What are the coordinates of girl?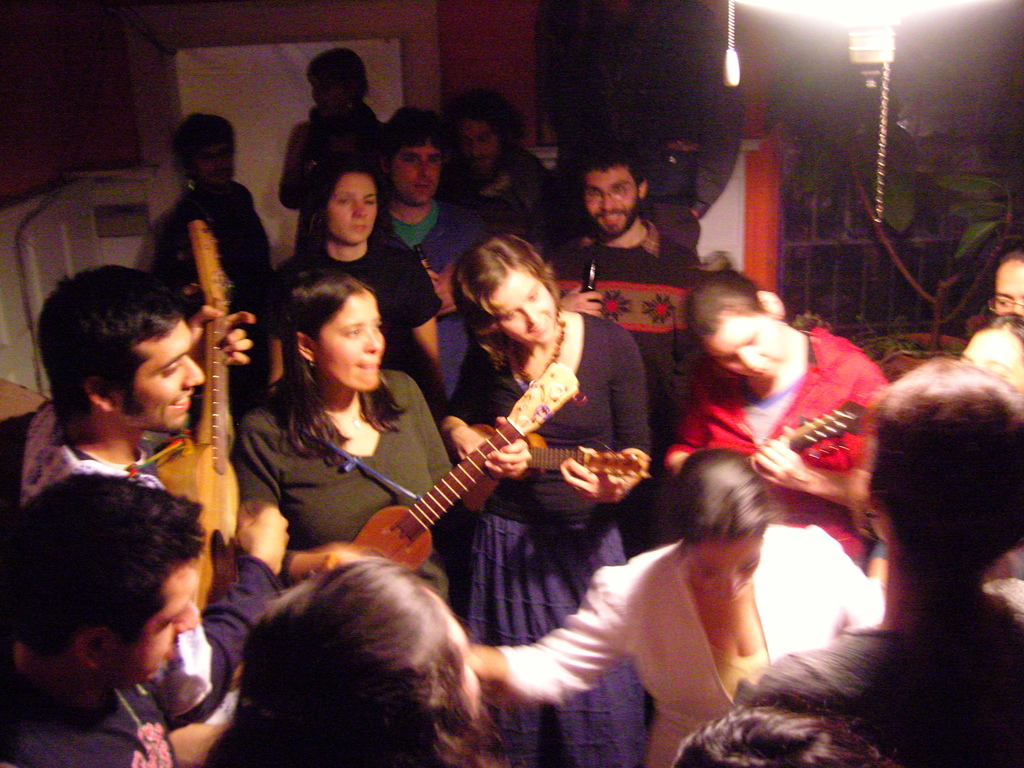
280 156 433 403.
